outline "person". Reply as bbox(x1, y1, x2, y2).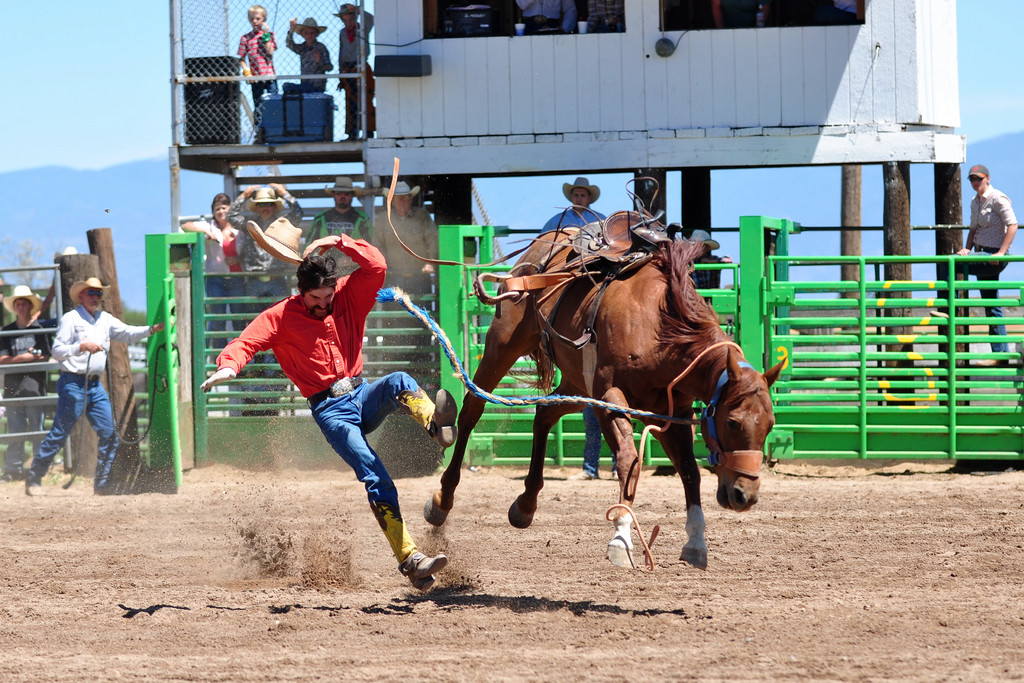
bbox(540, 171, 609, 231).
